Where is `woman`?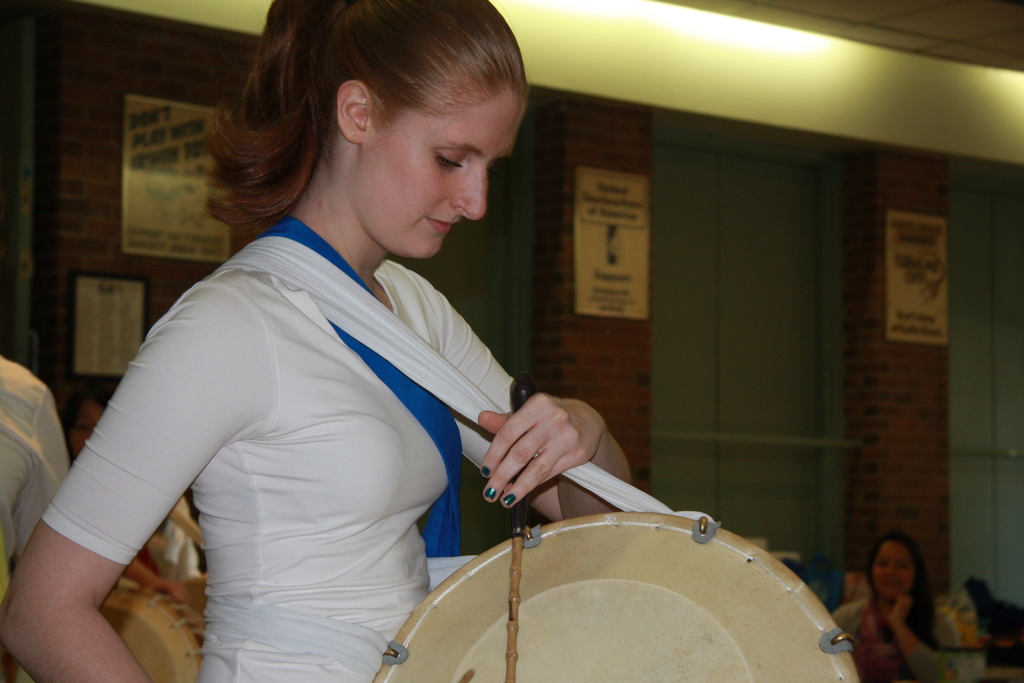
[x1=0, y1=0, x2=639, y2=682].
